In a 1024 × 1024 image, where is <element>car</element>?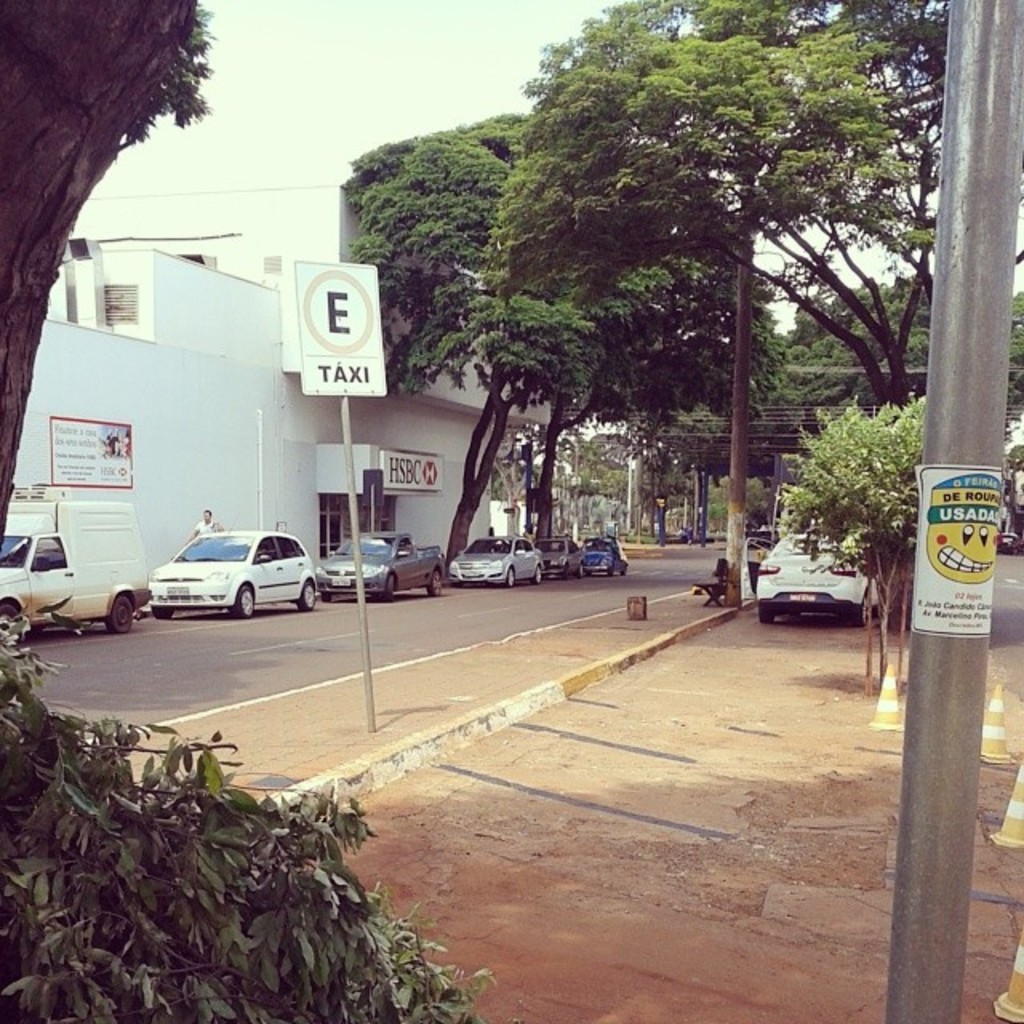
pyautogui.locateOnScreen(544, 531, 582, 578).
